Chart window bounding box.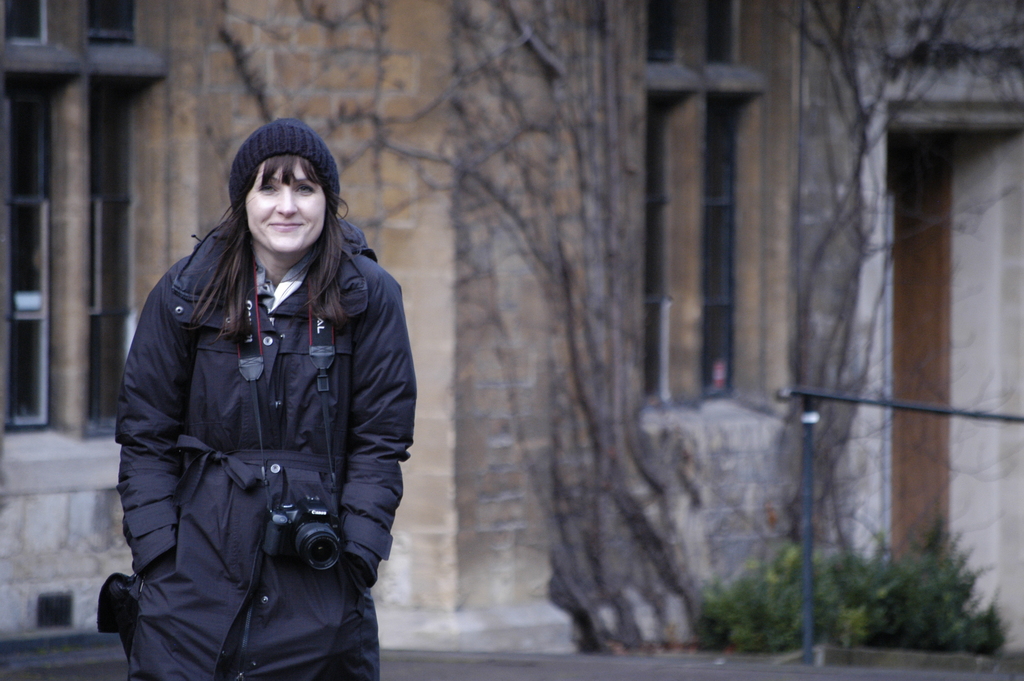
Charted: region(0, 2, 209, 500).
